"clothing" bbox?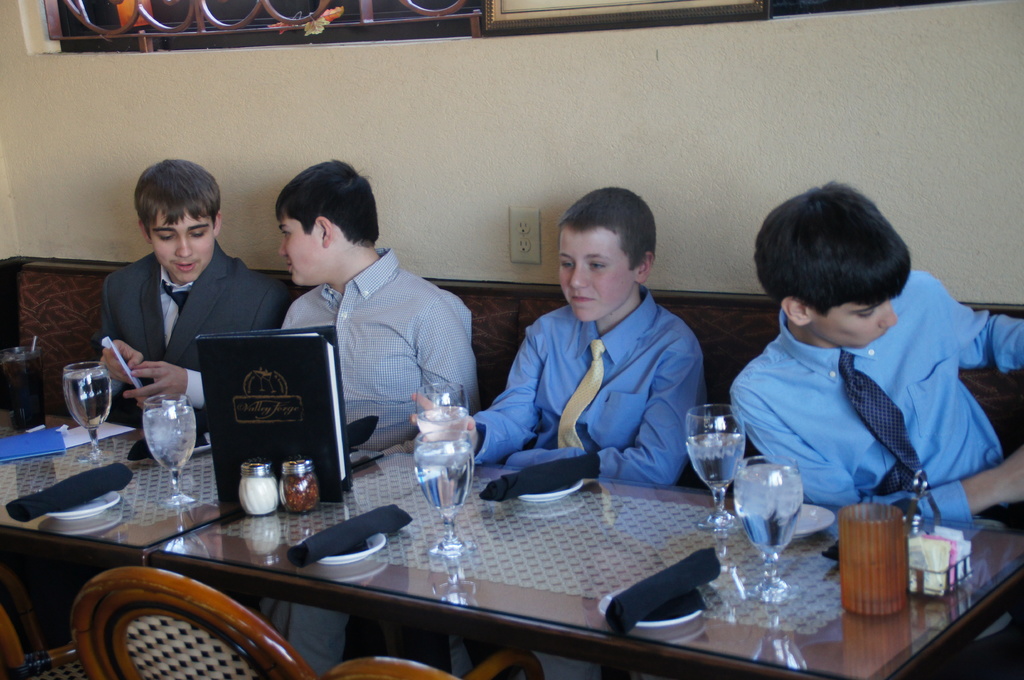
[x1=470, y1=282, x2=705, y2=488]
